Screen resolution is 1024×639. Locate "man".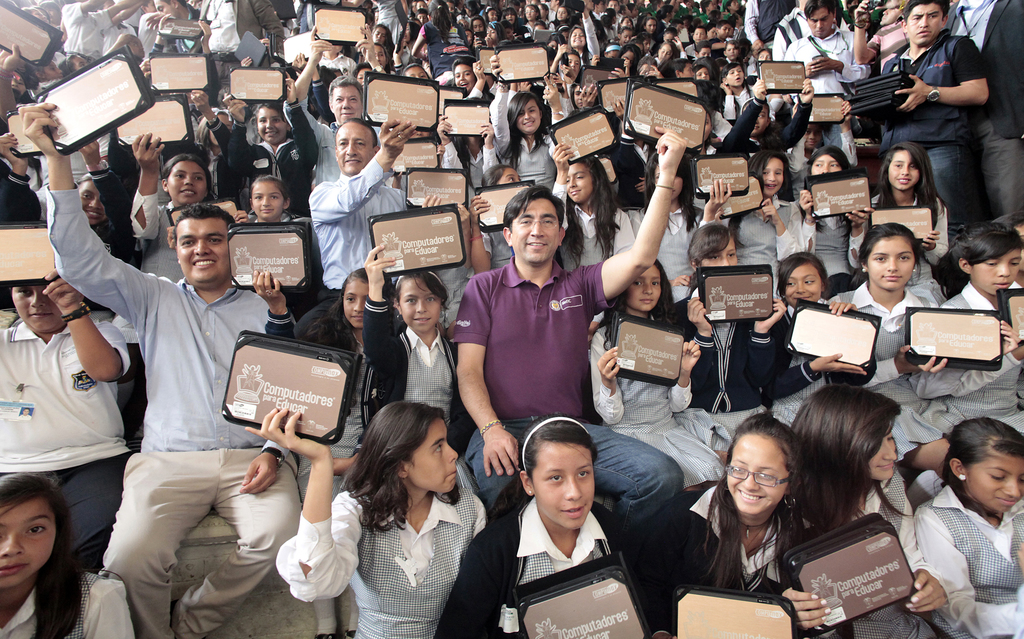
BBox(858, 0, 999, 232).
